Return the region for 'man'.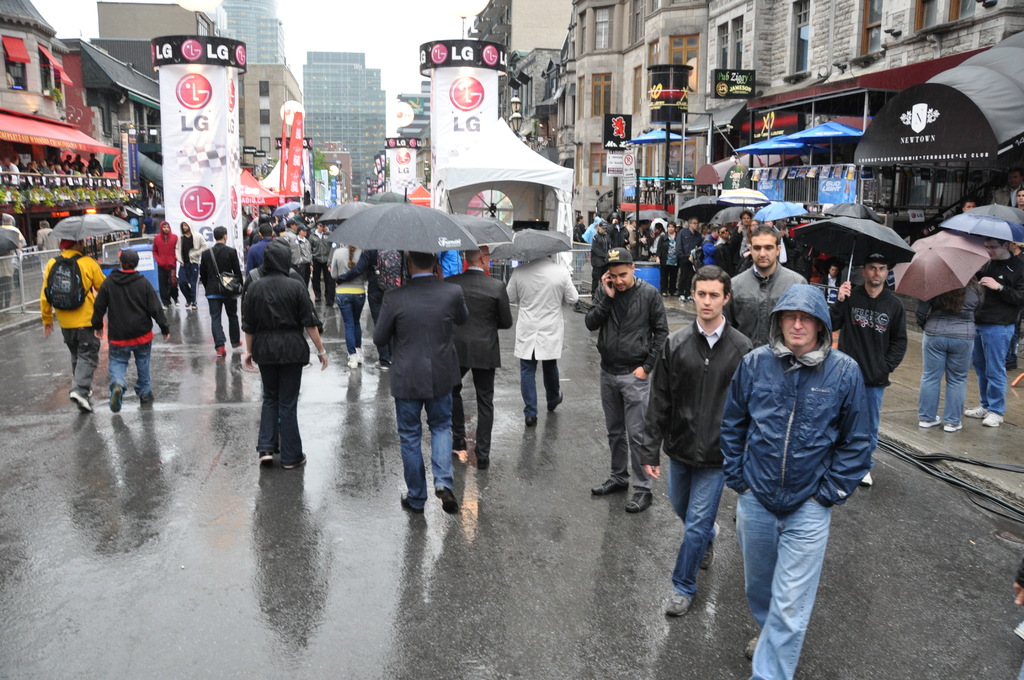
[left=198, top=227, right=237, bottom=359].
